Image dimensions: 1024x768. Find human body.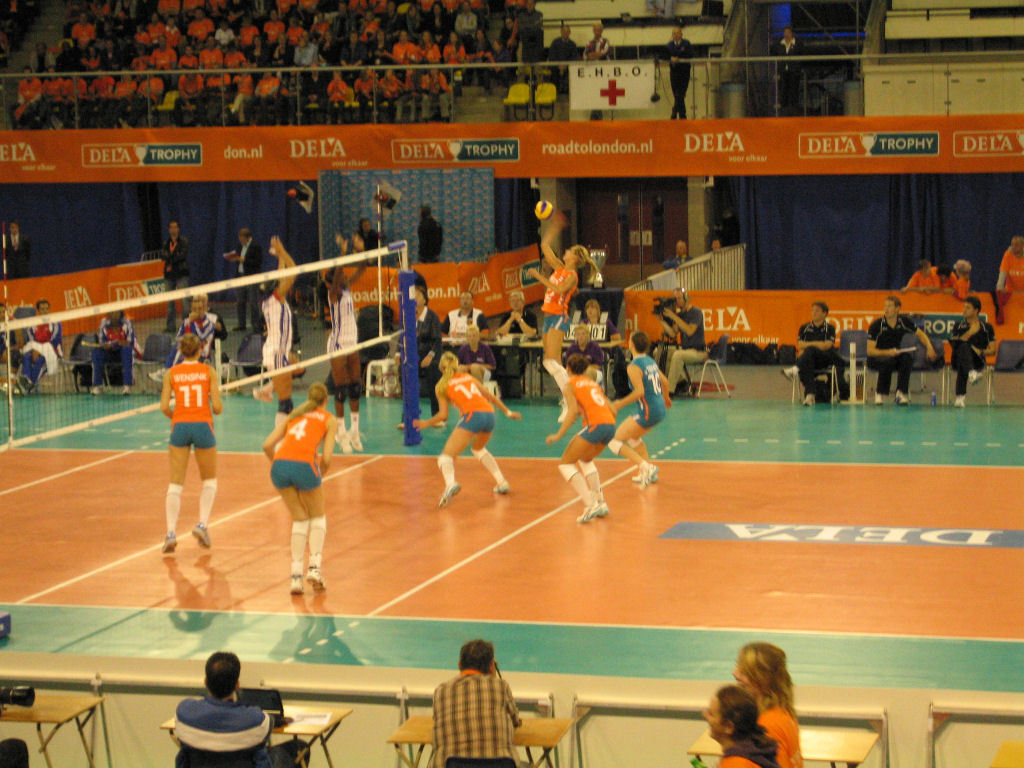
861:296:935:411.
